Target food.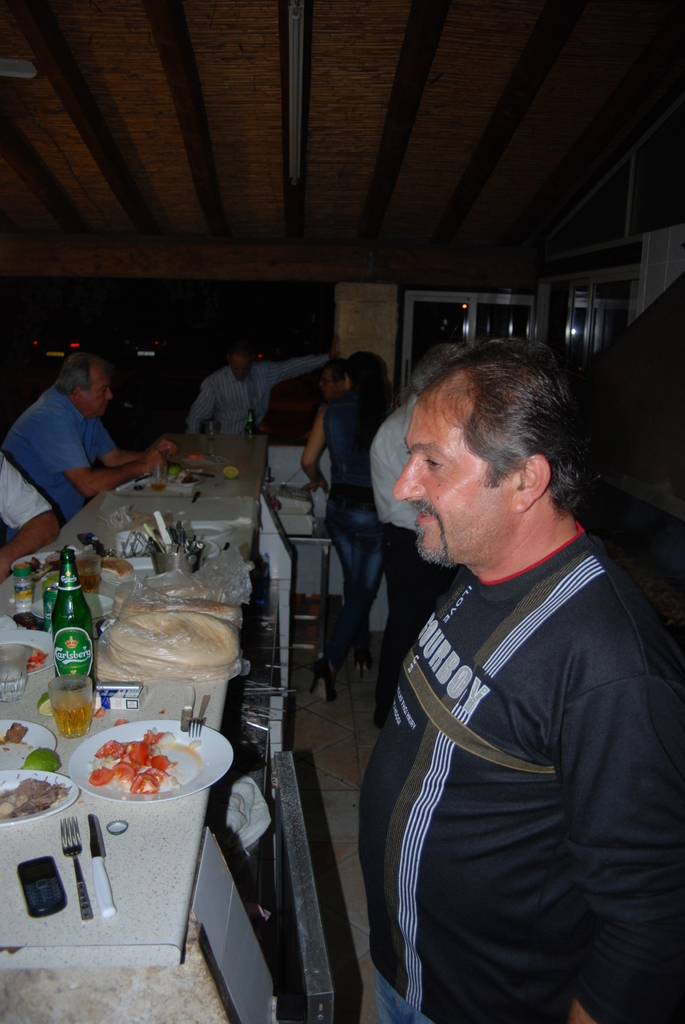
Target region: [114,582,224,616].
